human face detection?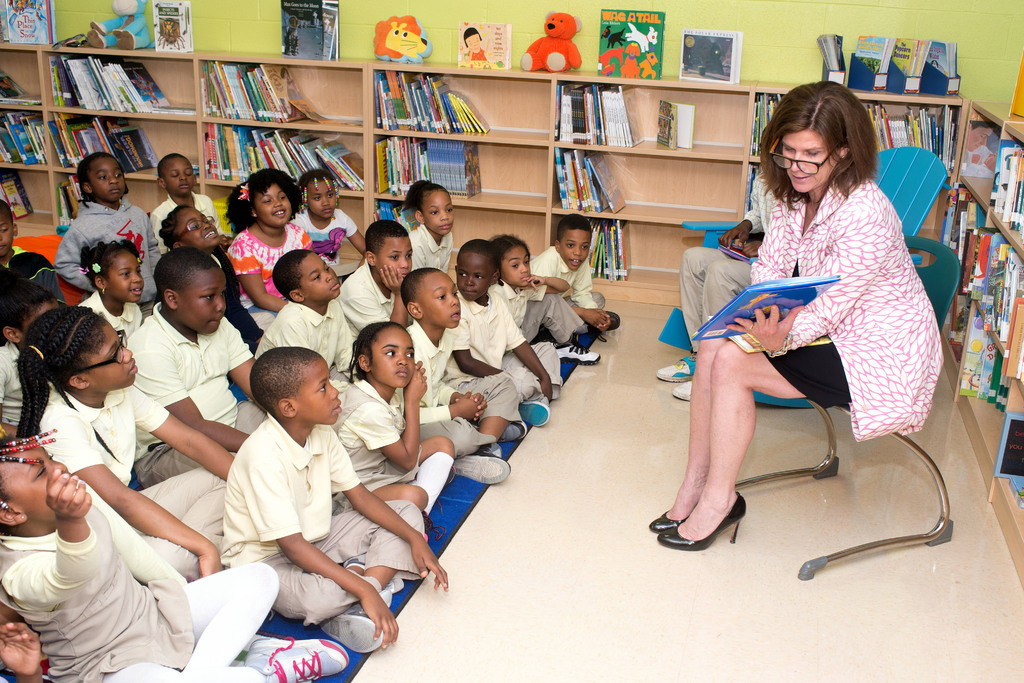
select_region(294, 357, 342, 425)
